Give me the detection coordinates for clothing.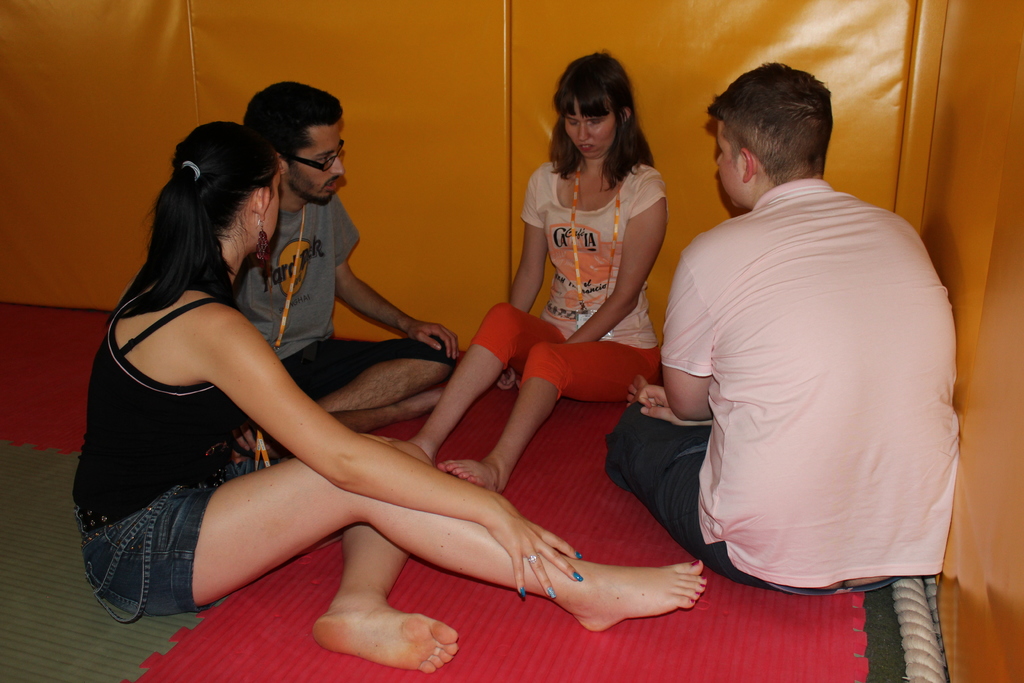
[66,269,267,621].
